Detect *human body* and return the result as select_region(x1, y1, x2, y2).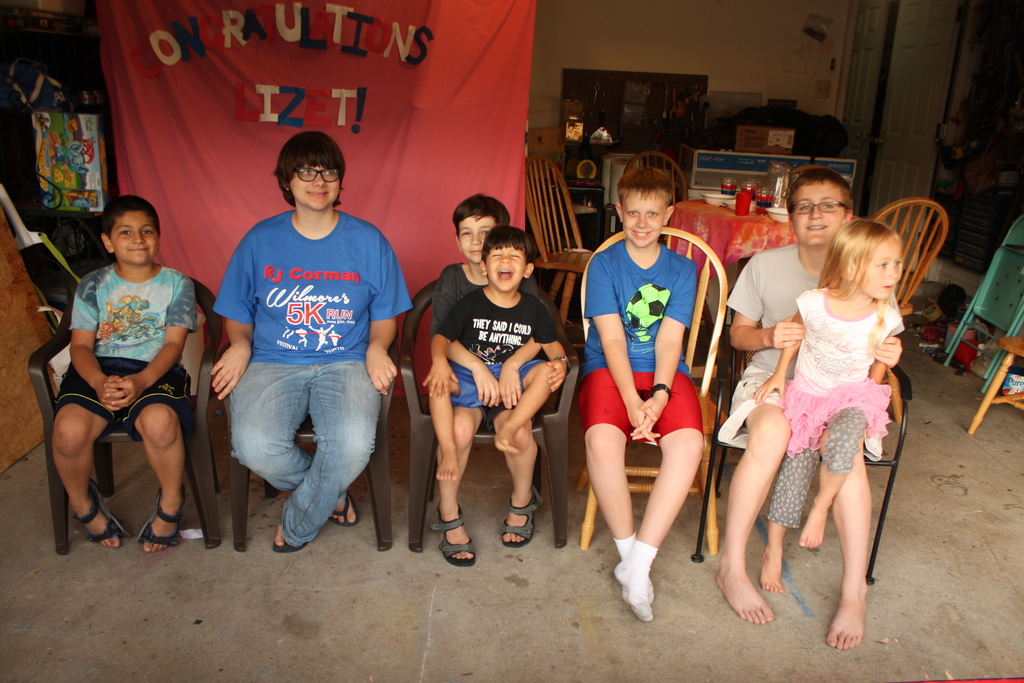
select_region(443, 181, 563, 545).
